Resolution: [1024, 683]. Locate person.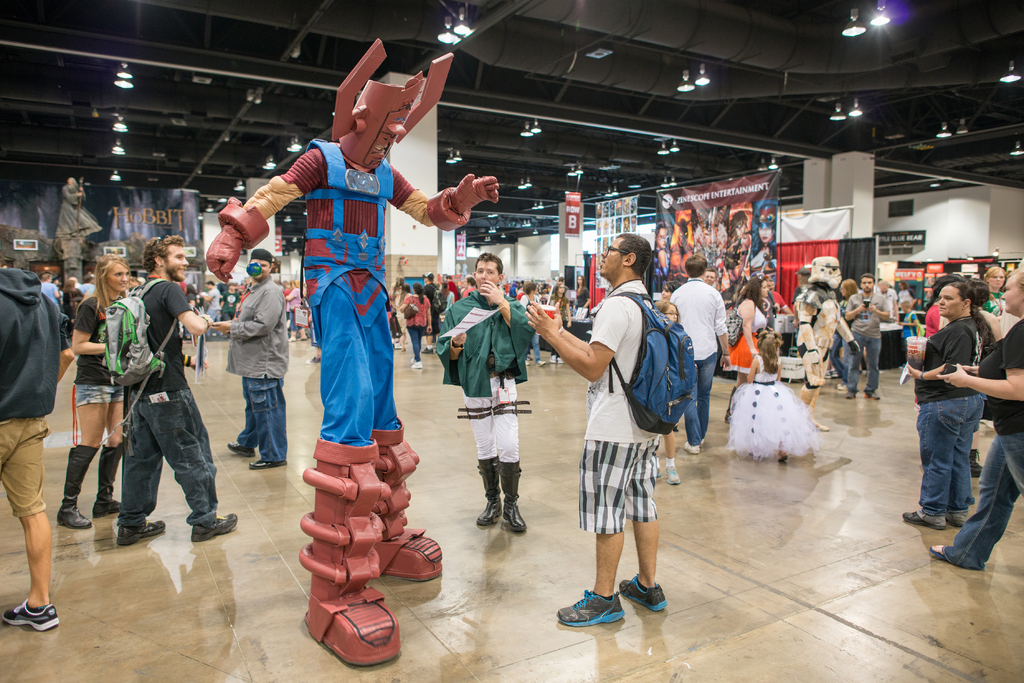
bbox(283, 281, 301, 341).
